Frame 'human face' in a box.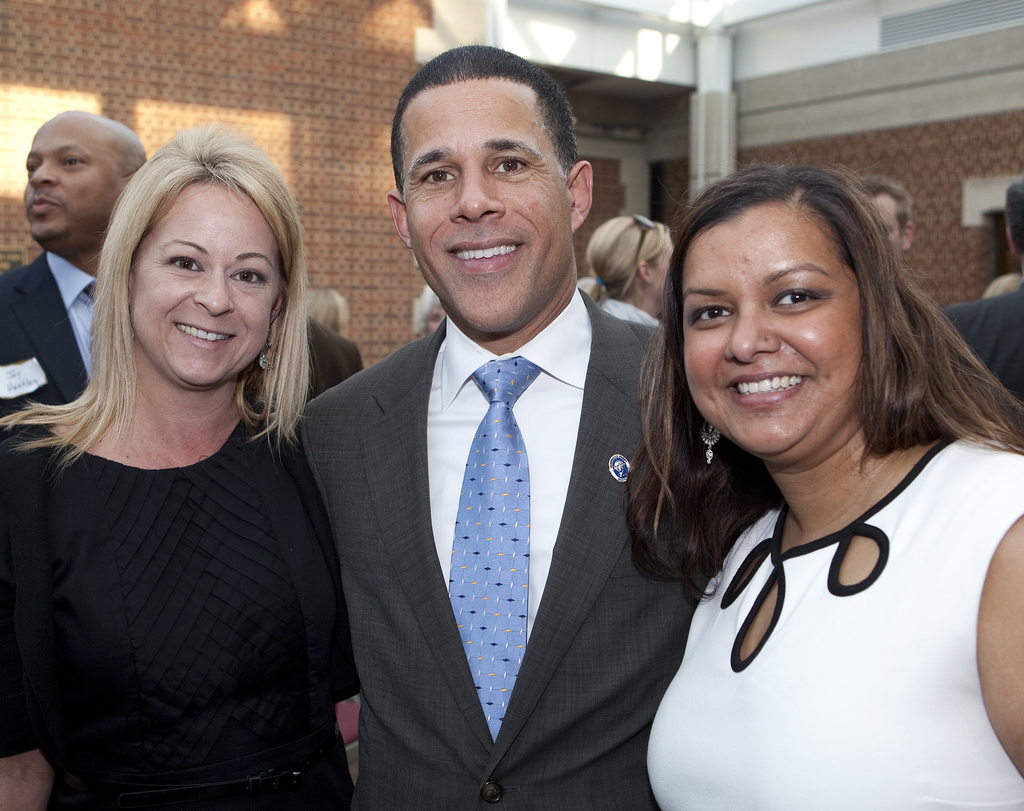
locate(655, 248, 669, 302).
